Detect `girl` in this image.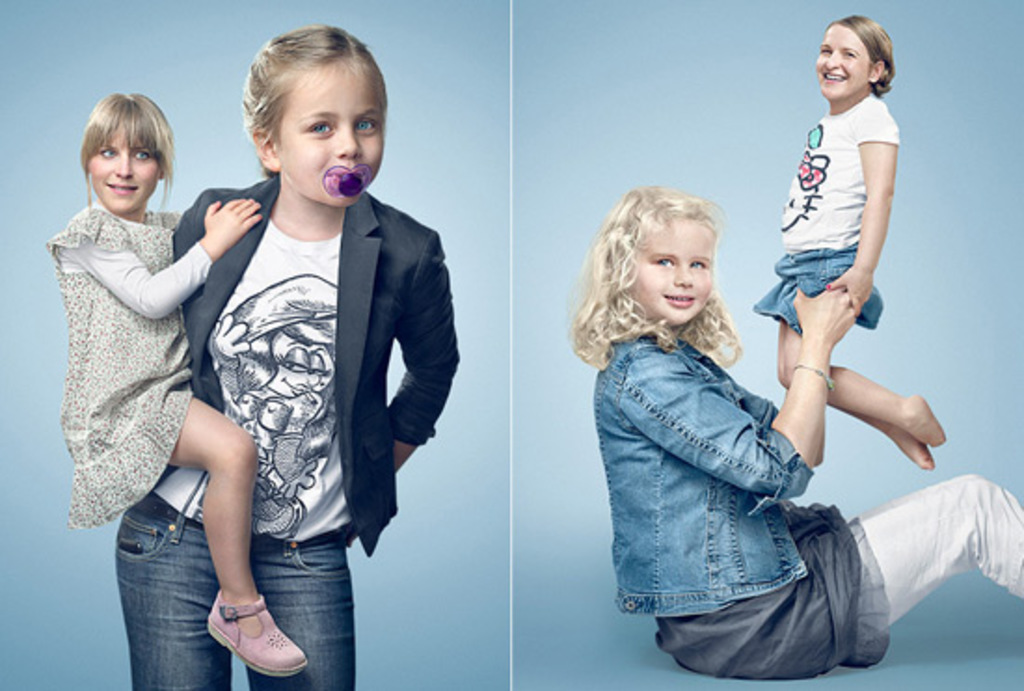
Detection: box(570, 186, 1022, 689).
